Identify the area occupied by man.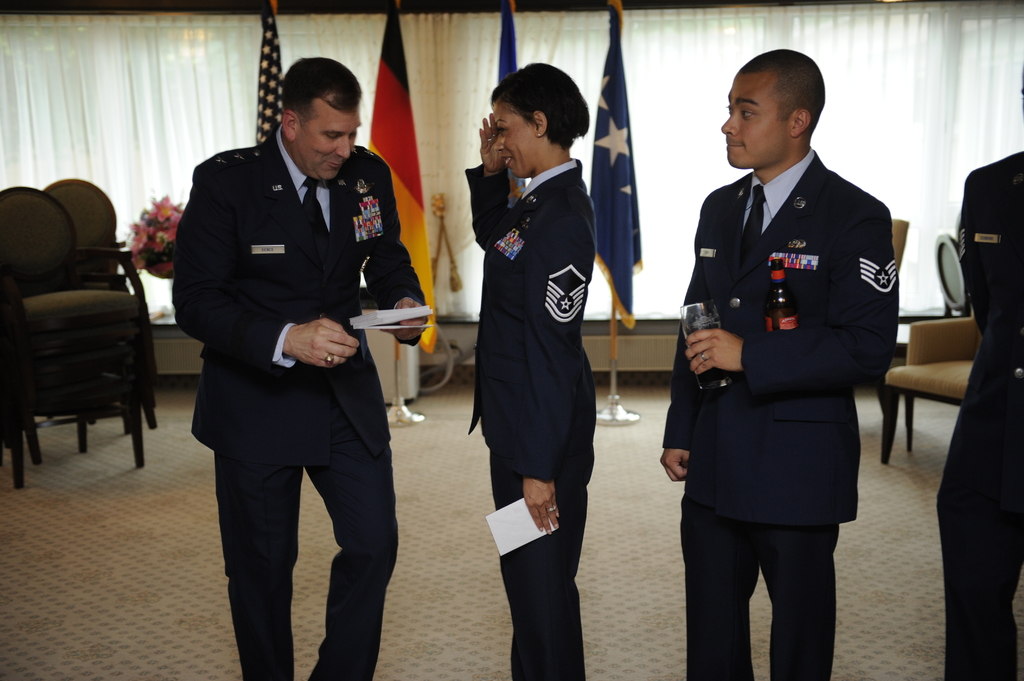
Area: left=655, top=47, right=902, bottom=680.
